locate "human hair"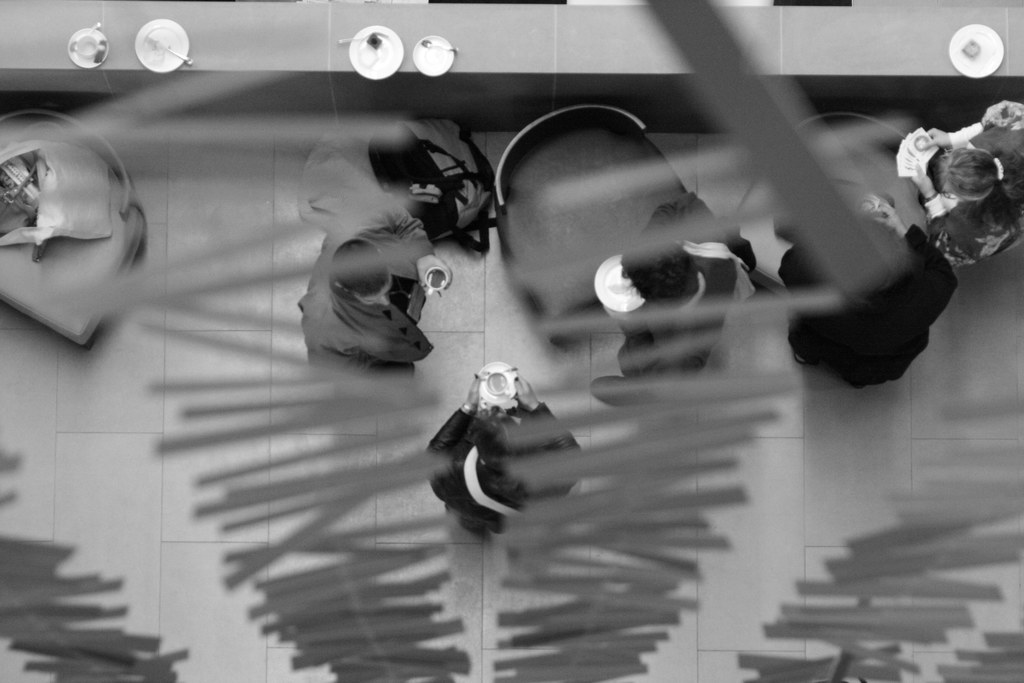
473 418 528 509
